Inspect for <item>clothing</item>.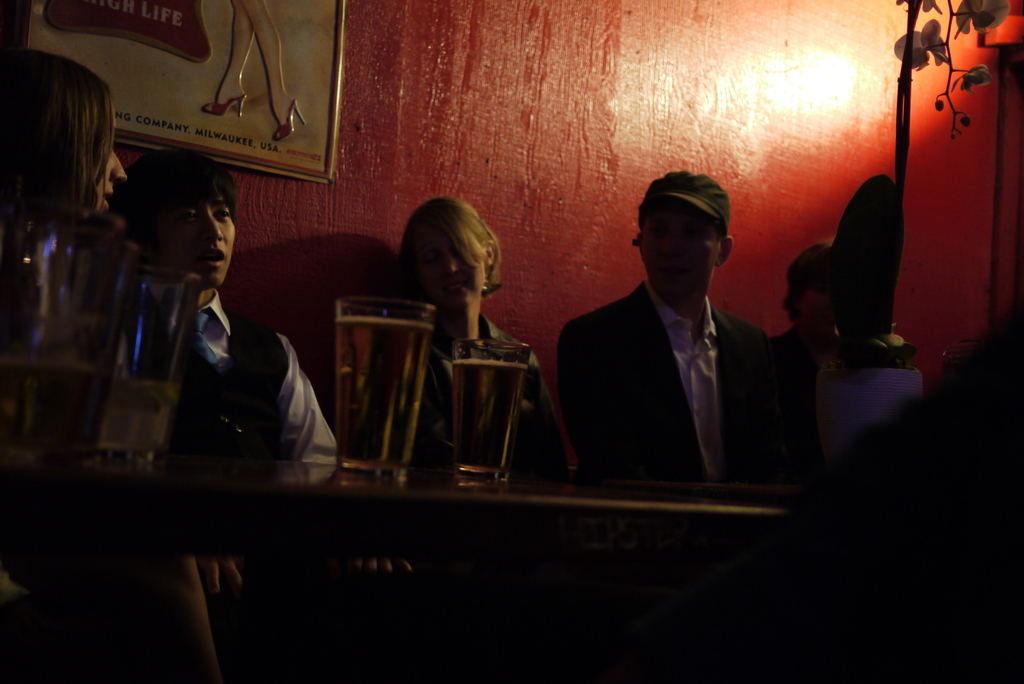
Inspection: {"x1": 115, "y1": 234, "x2": 323, "y2": 477}.
